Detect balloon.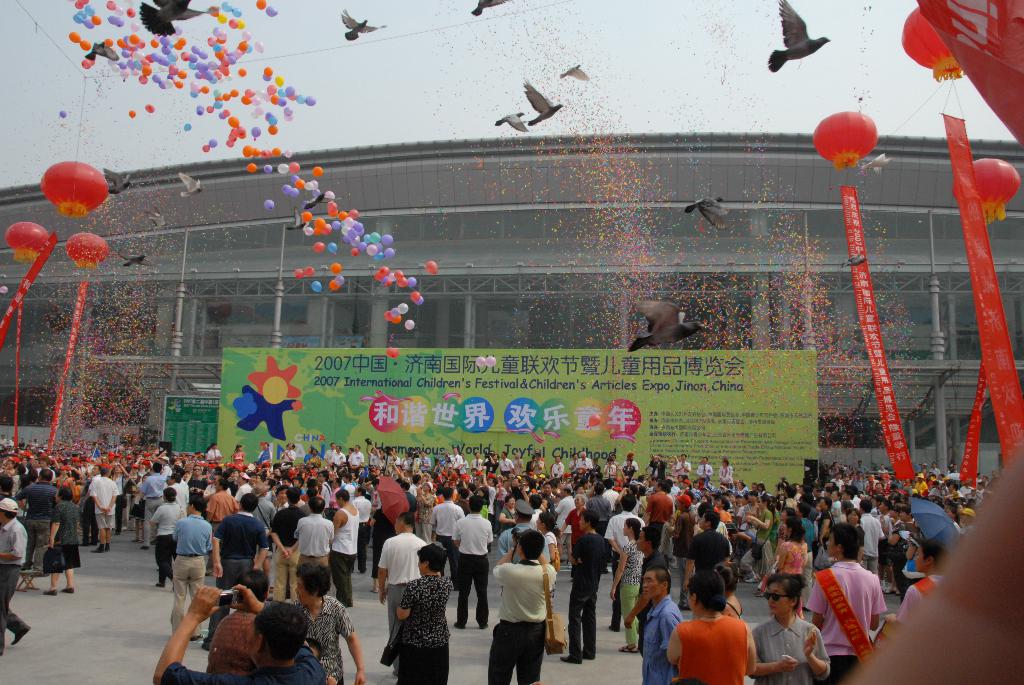
Detected at 248,109,257,120.
